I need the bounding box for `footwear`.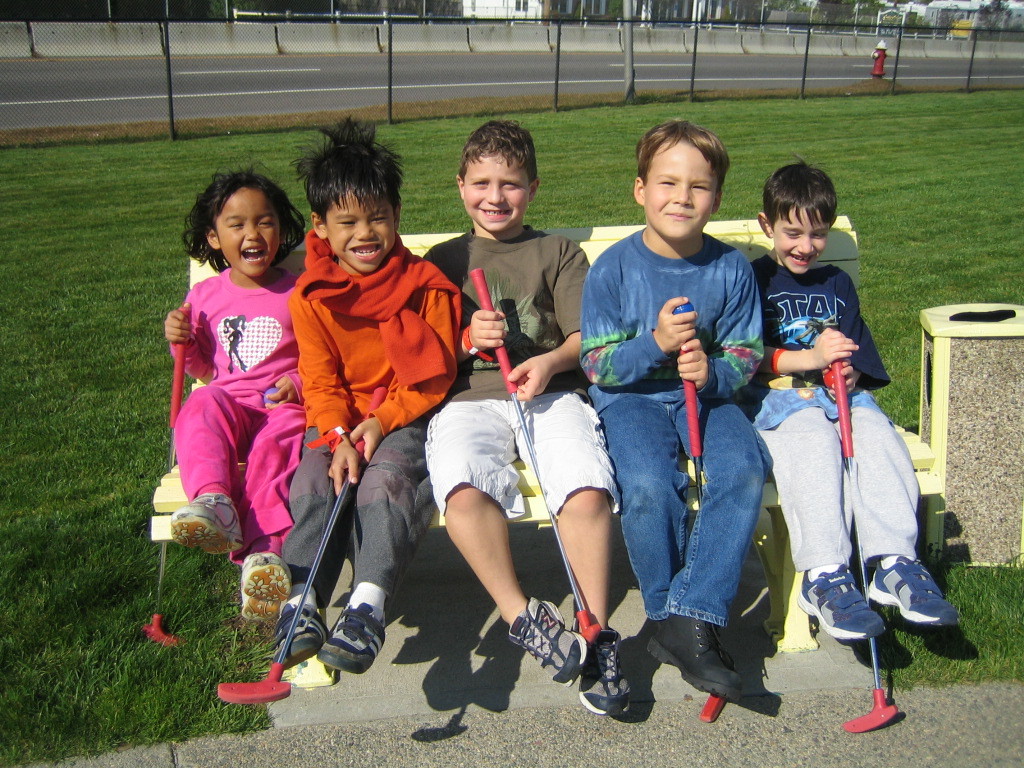
Here it is: locate(508, 594, 589, 687).
